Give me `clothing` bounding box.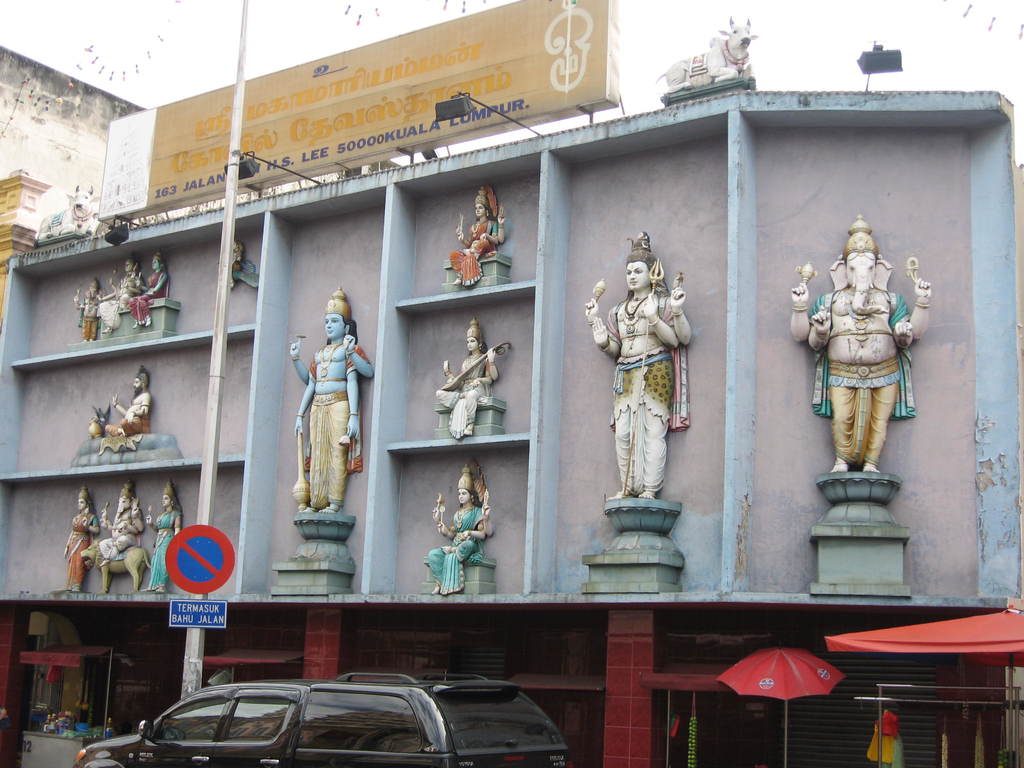
58, 499, 94, 585.
